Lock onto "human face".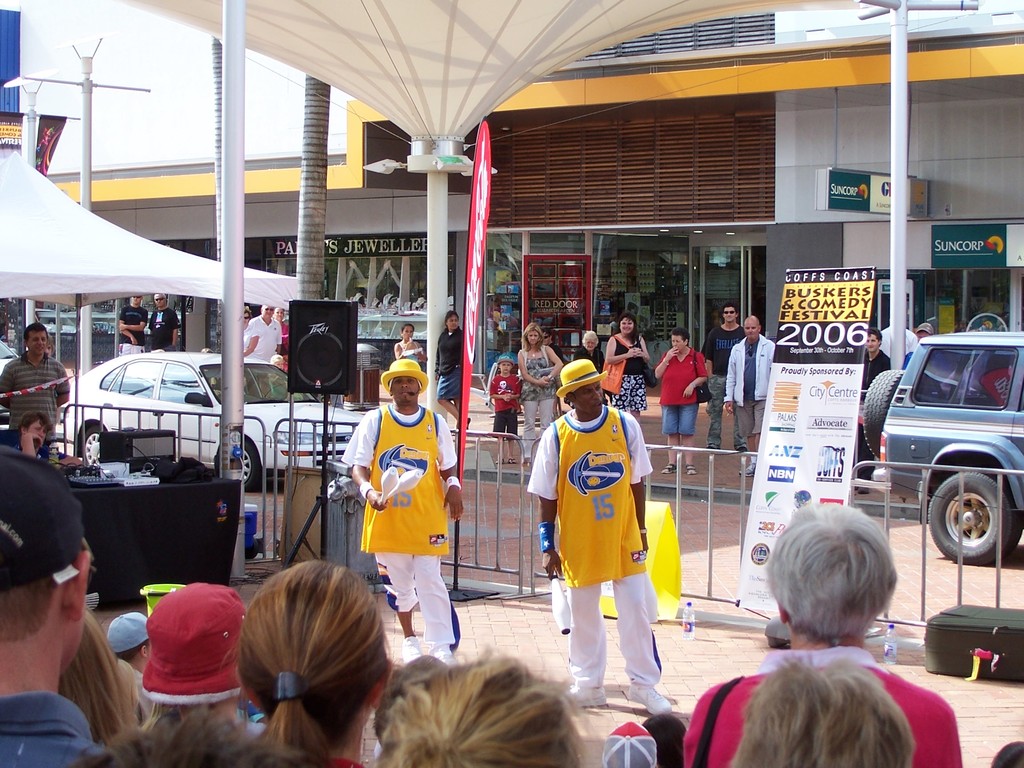
Locked: select_region(388, 377, 418, 404).
